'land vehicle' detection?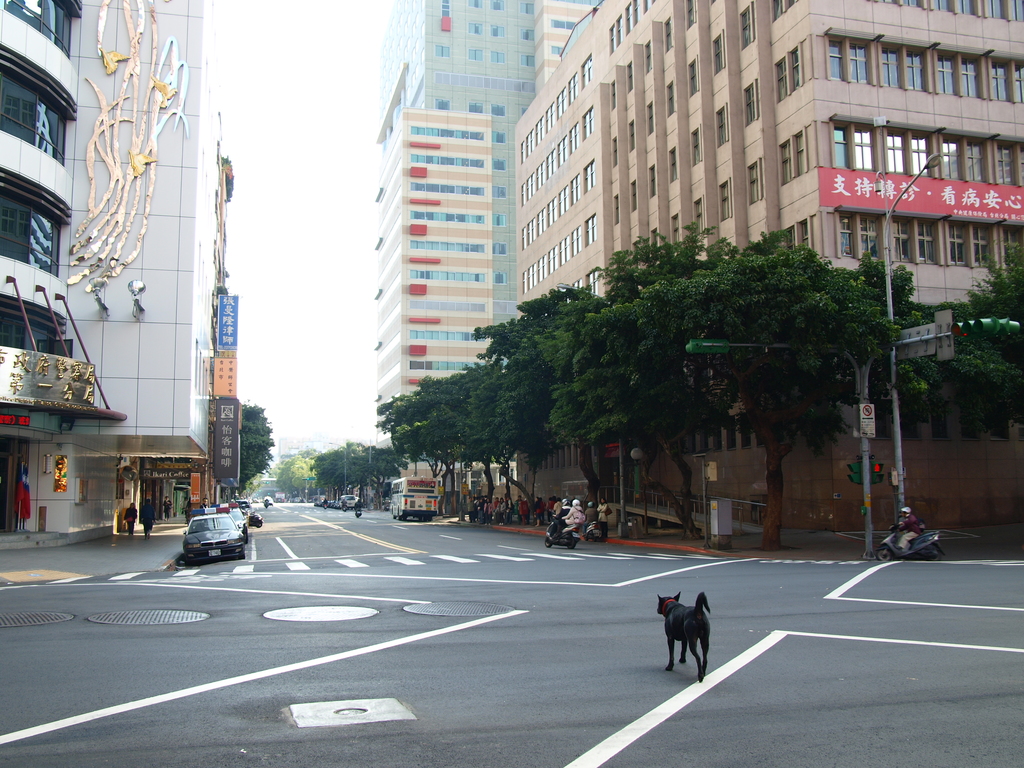
[x1=248, y1=509, x2=260, y2=527]
